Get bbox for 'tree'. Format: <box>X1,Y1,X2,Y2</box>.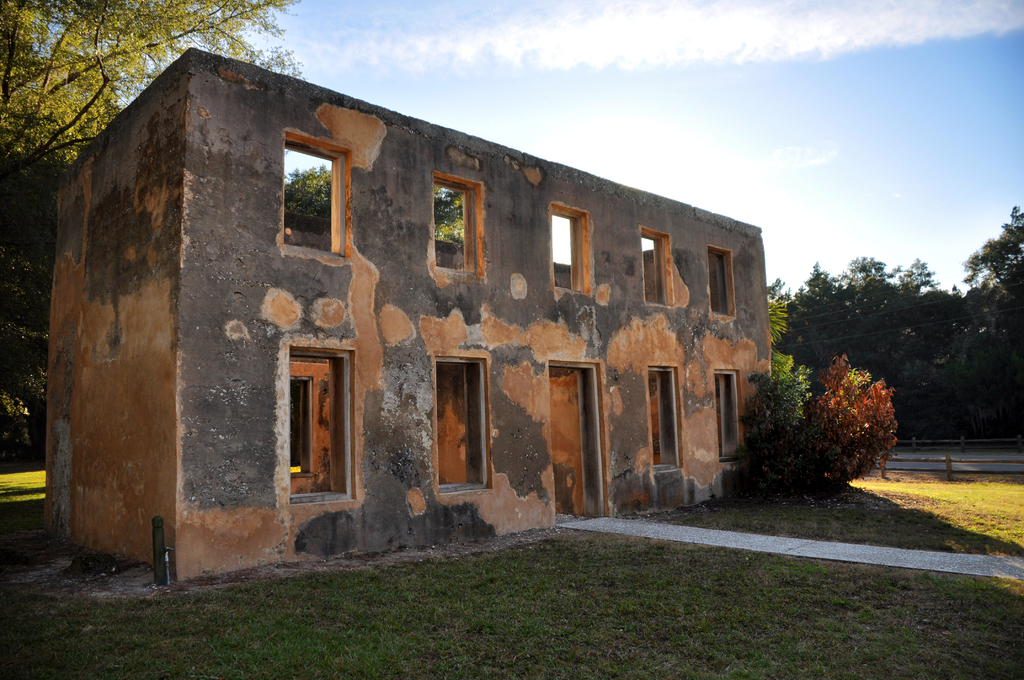
<box>1,1,299,462</box>.
